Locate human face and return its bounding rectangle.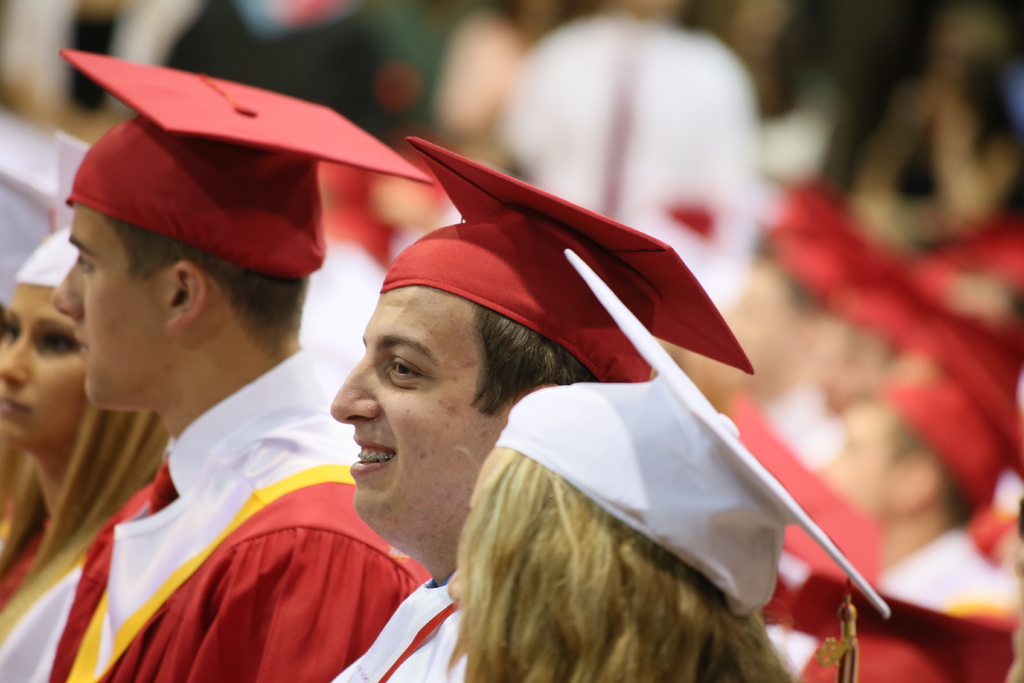
[x1=332, y1=288, x2=486, y2=541].
